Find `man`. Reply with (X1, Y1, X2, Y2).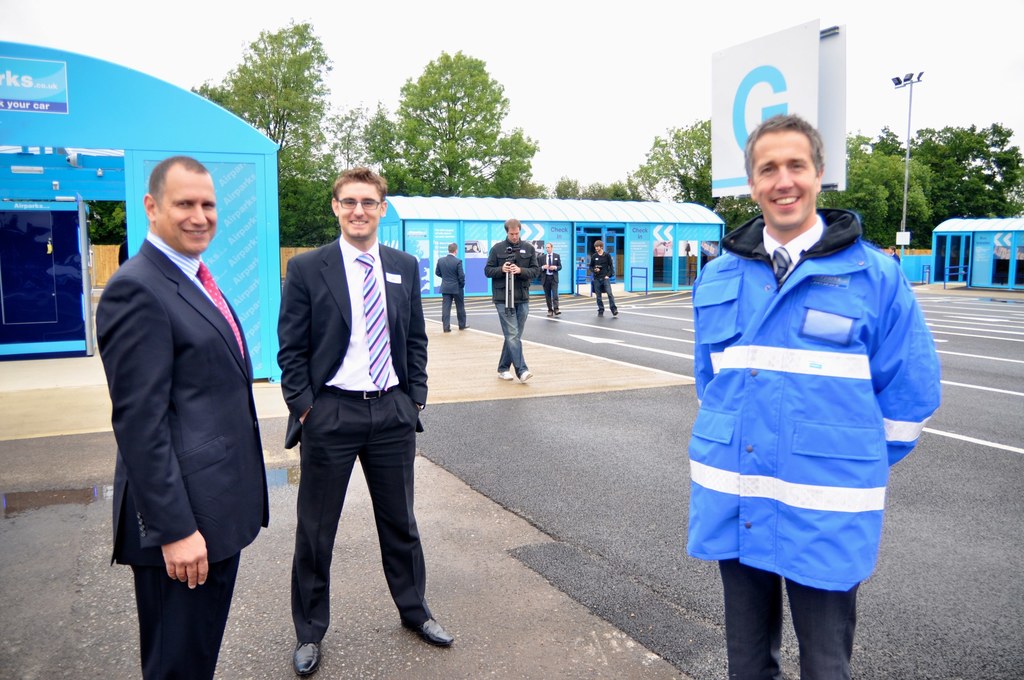
(539, 240, 568, 315).
